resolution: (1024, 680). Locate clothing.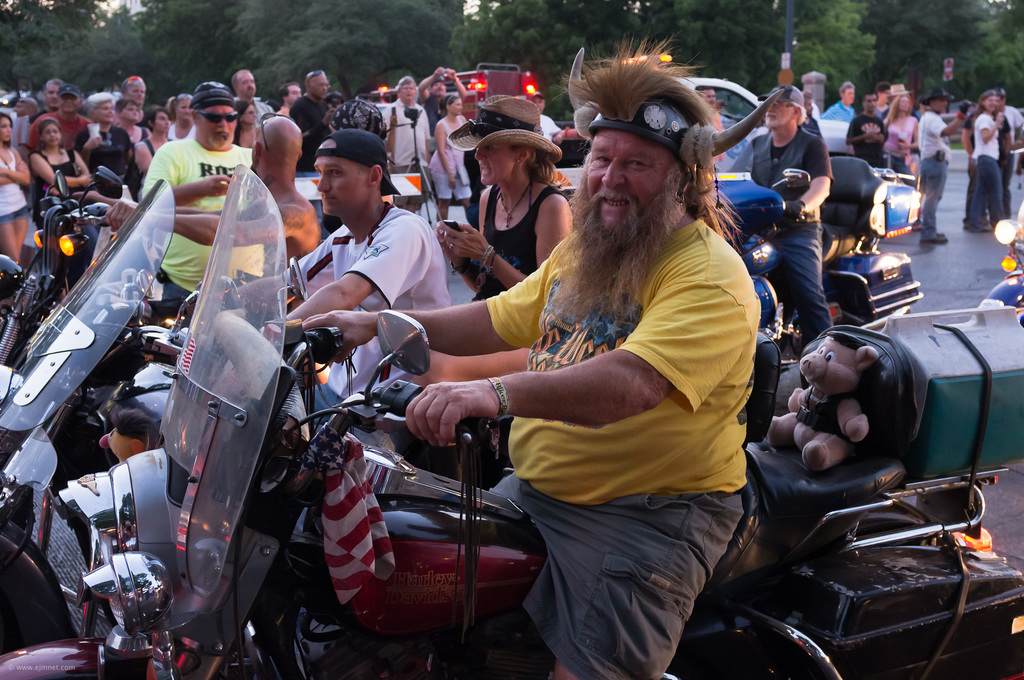
[73,122,132,194].
